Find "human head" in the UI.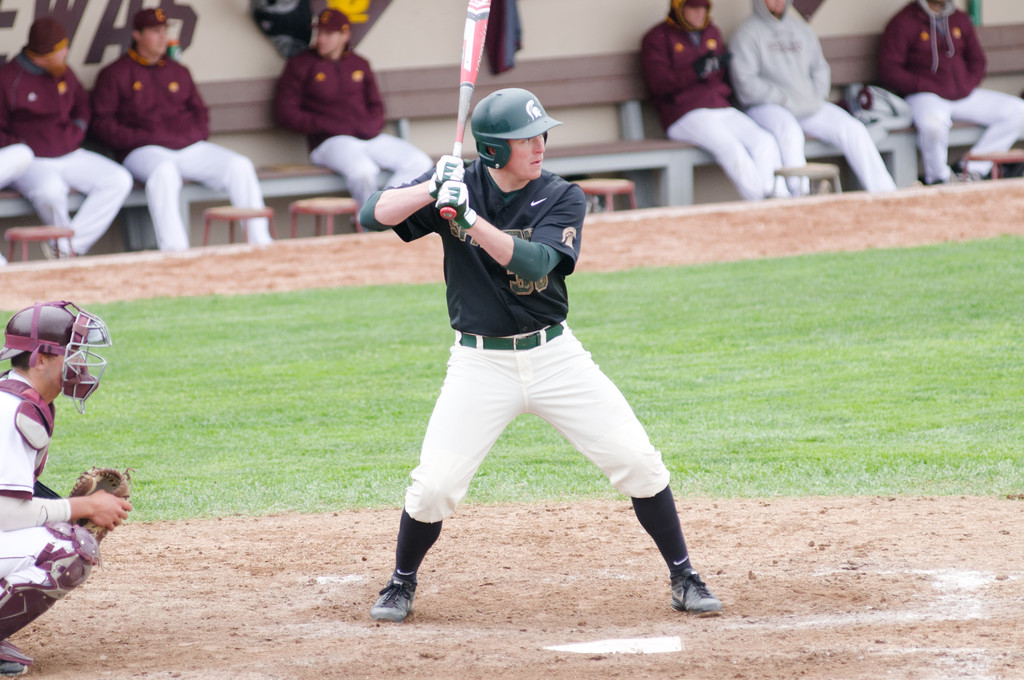
UI element at x1=24 y1=17 x2=70 y2=73.
